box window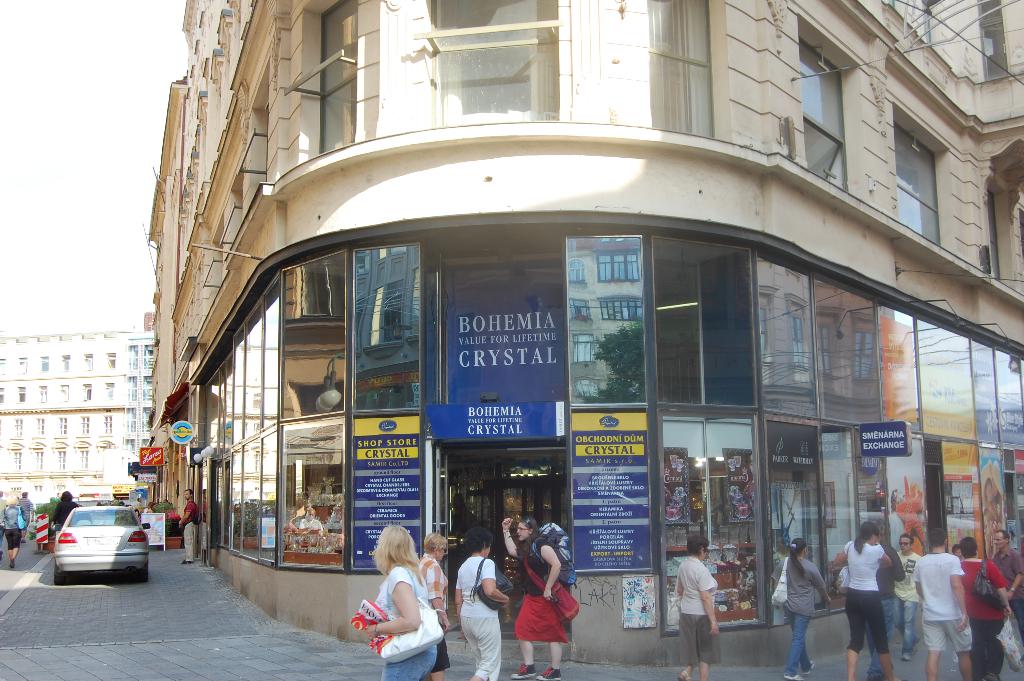
locate(976, 1, 1010, 80)
